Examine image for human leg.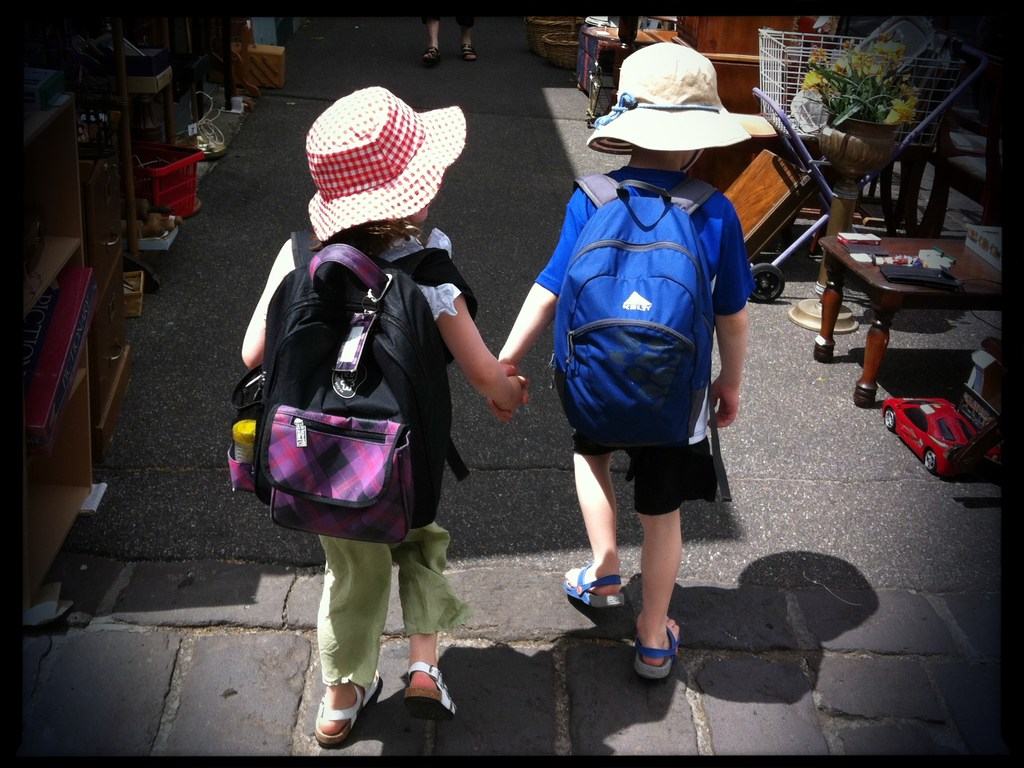
Examination result: left=564, top=442, right=624, bottom=632.
